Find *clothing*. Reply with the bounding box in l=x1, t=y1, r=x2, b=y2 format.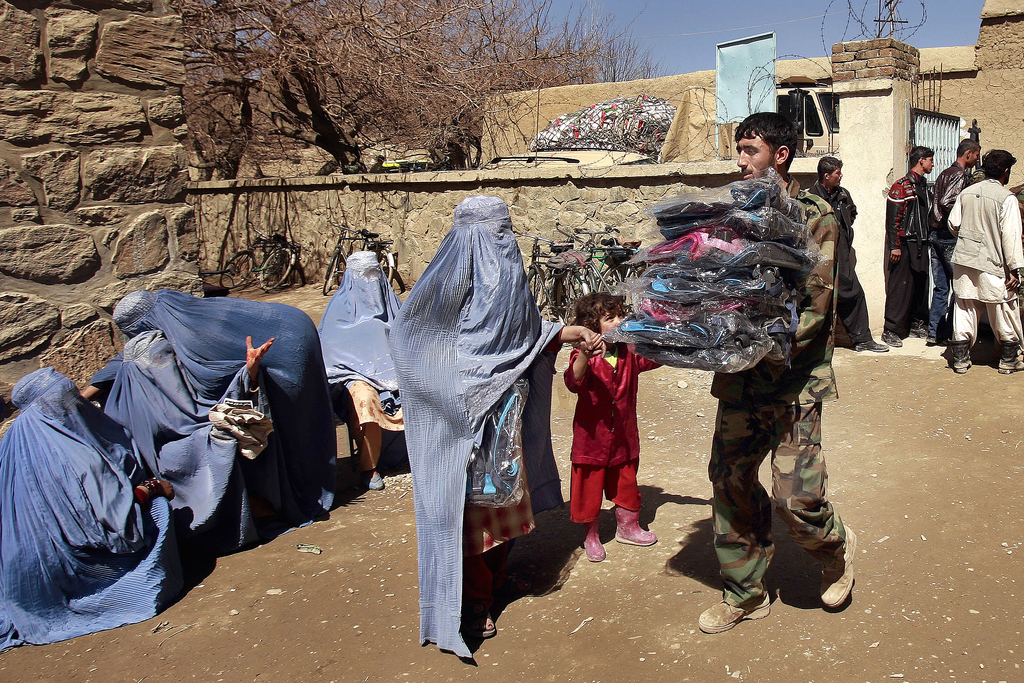
l=95, t=288, r=336, b=525.
